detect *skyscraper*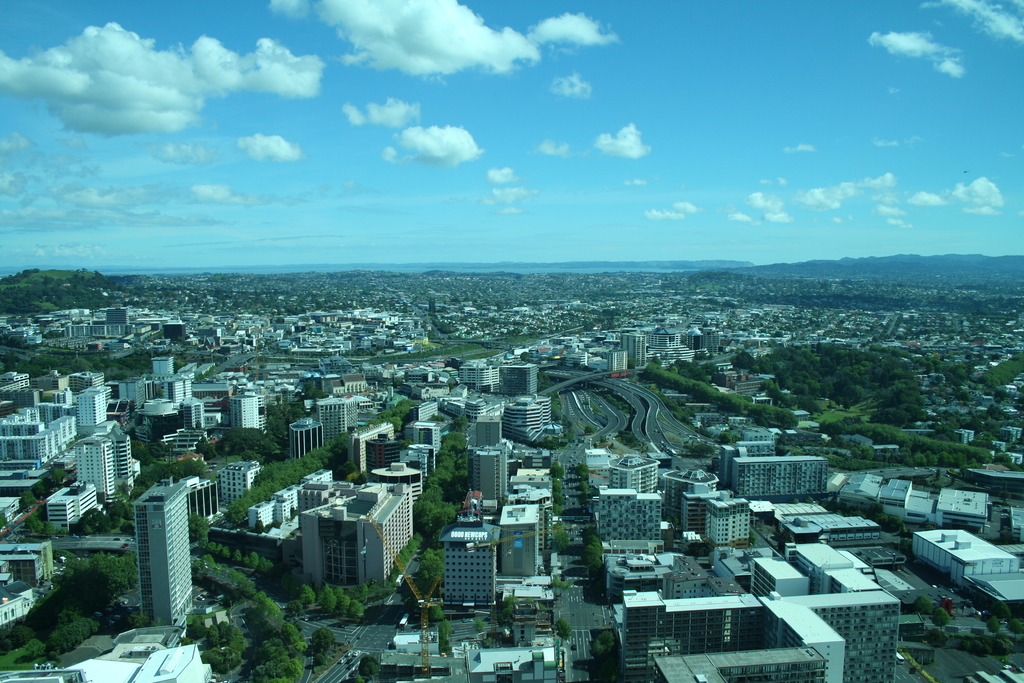
<region>76, 420, 124, 497</region>
